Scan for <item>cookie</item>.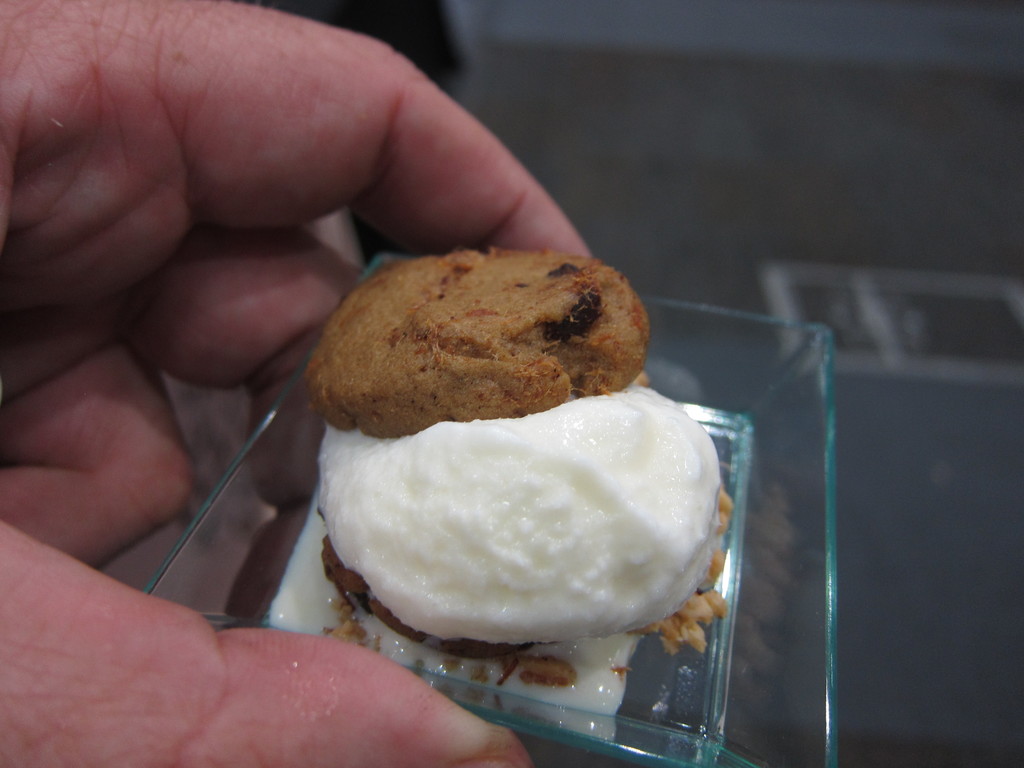
Scan result: bbox=(301, 243, 654, 438).
